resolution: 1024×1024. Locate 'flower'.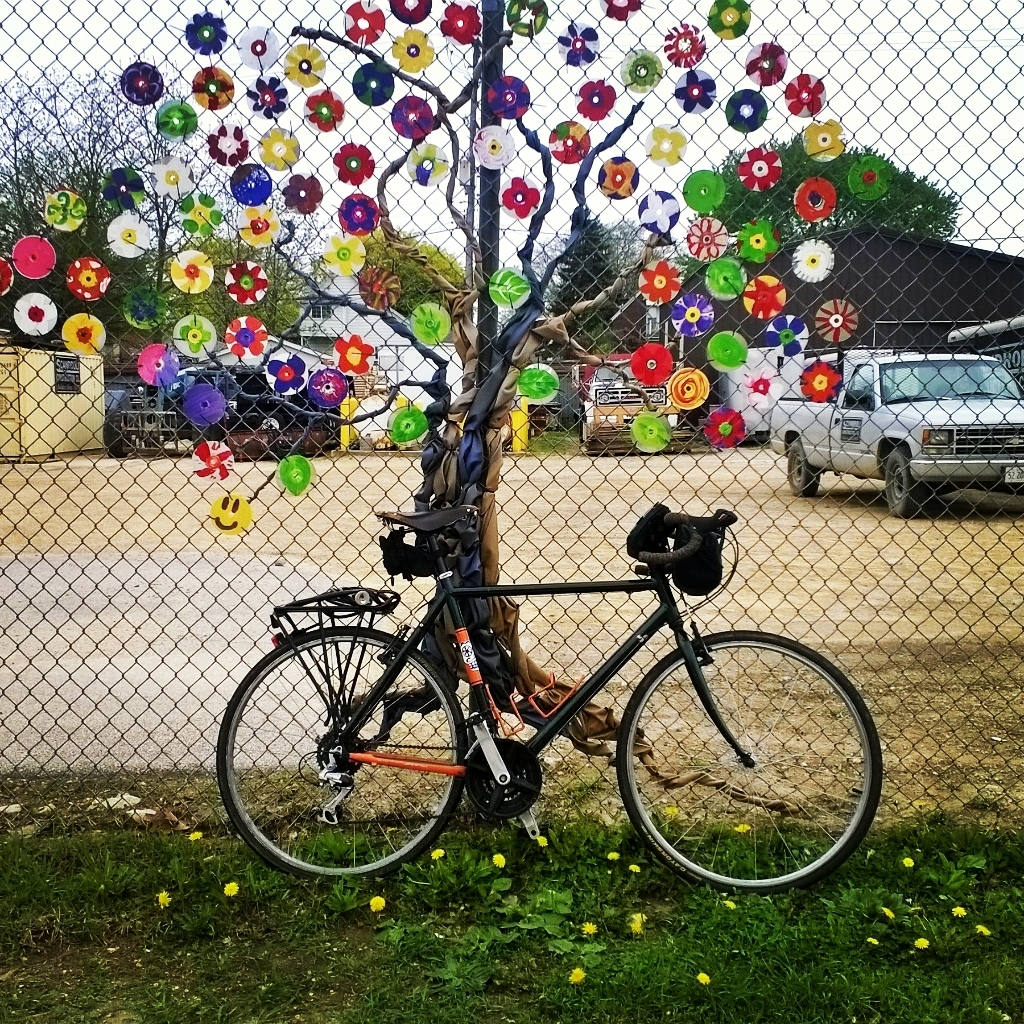
crop(154, 890, 168, 907).
